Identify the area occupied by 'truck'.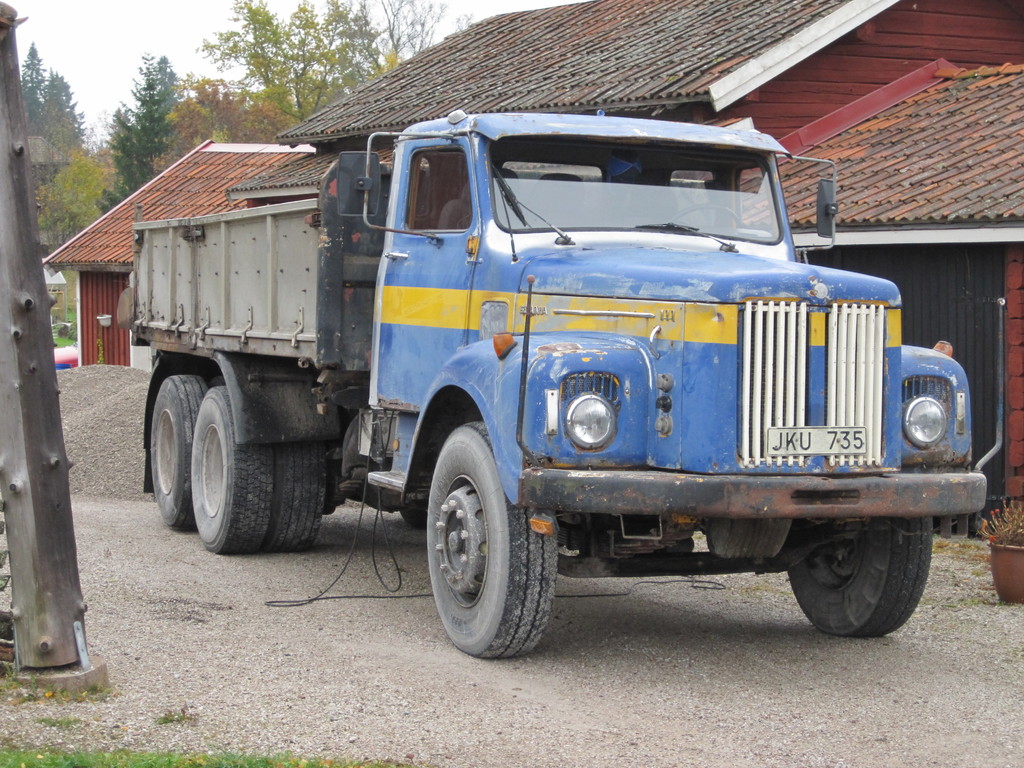
Area: <region>113, 95, 993, 664</region>.
